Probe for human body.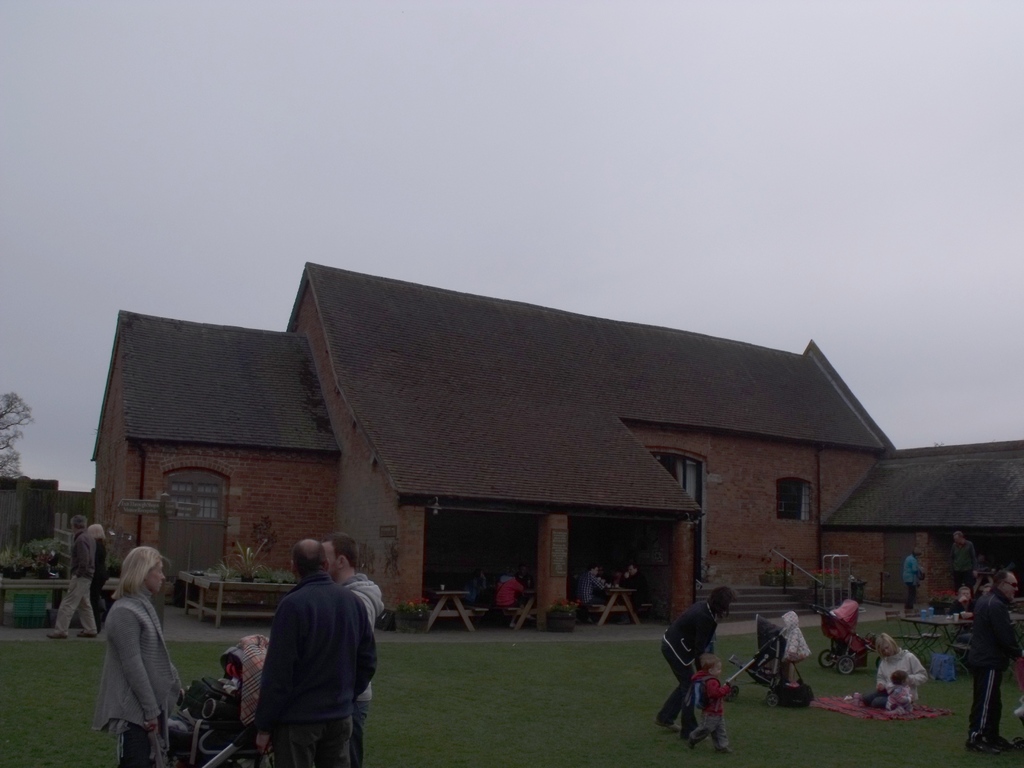
Probe result: bbox=[686, 655, 728, 755].
